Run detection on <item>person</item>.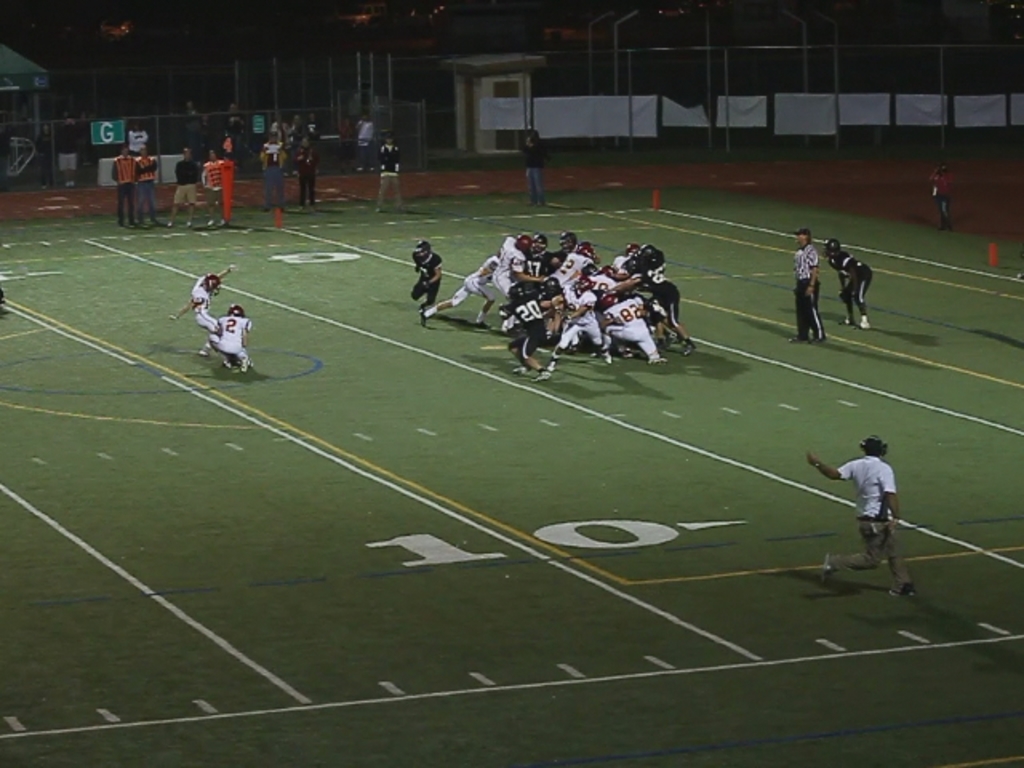
Result: select_region(213, 317, 253, 370).
